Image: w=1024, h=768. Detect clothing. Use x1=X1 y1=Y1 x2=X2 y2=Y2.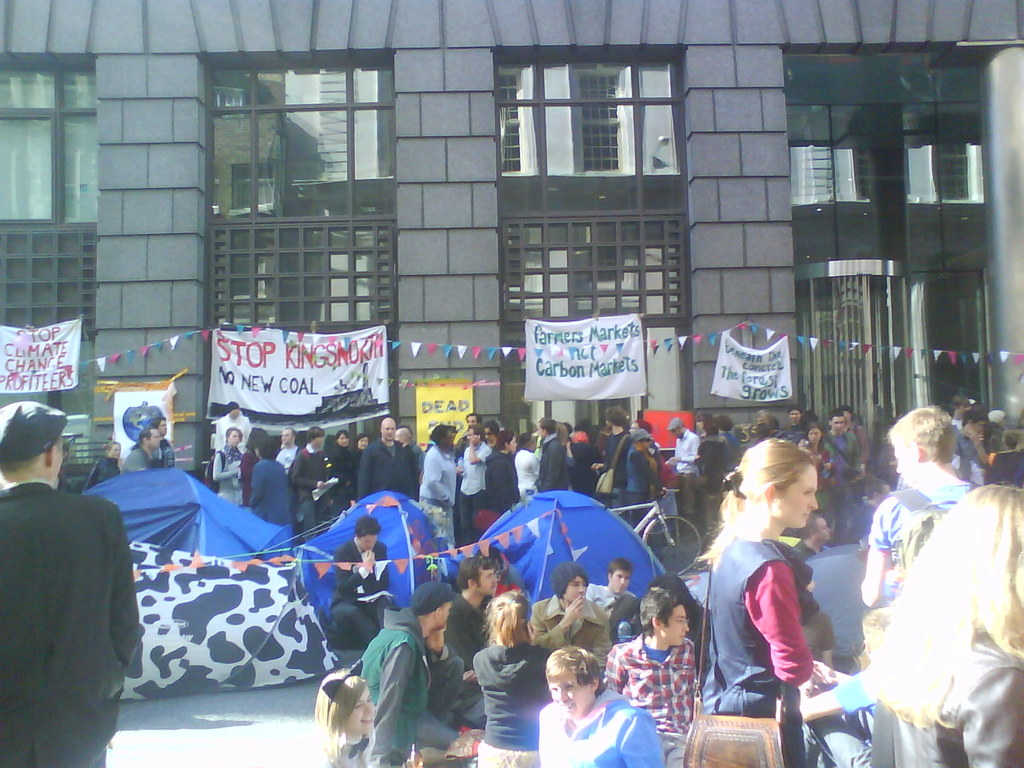
x1=212 y1=445 x2=241 y2=506.
